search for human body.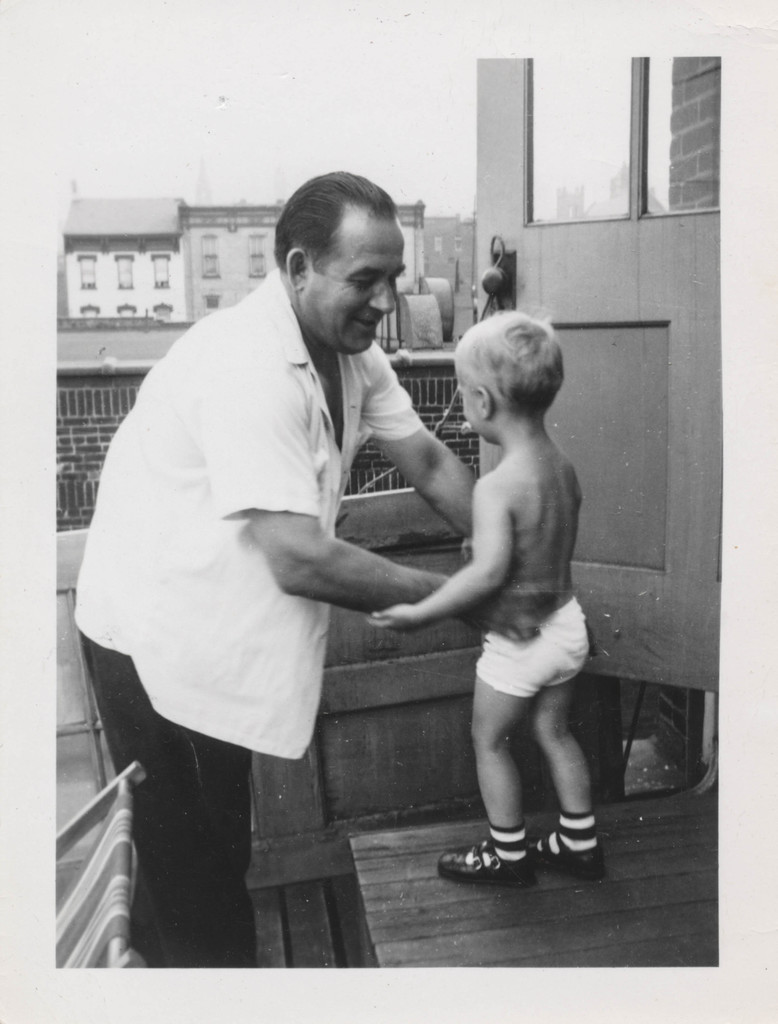
Found at <region>410, 237, 601, 909</region>.
